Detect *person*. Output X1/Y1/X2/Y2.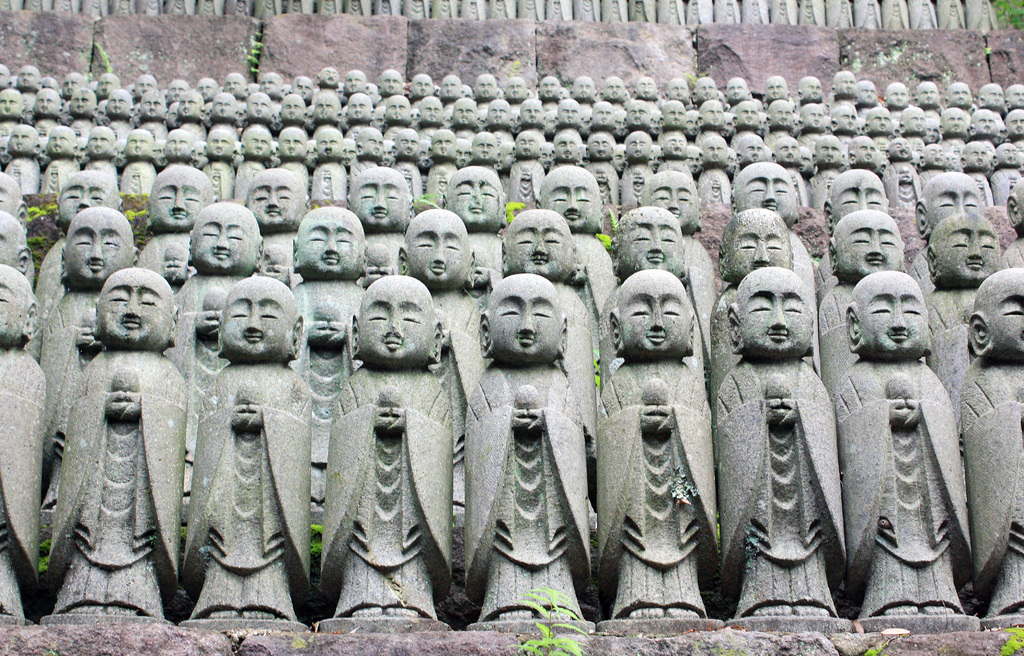
24/249/195/643.
